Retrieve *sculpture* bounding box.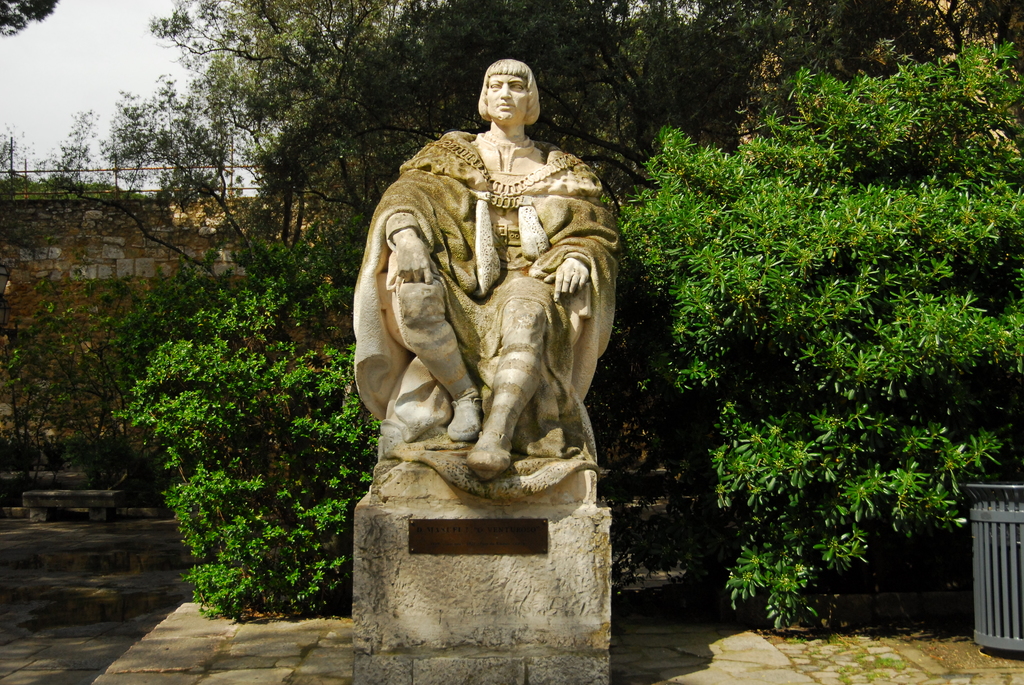
Bounding box: region(333, 44, 620, 514).
